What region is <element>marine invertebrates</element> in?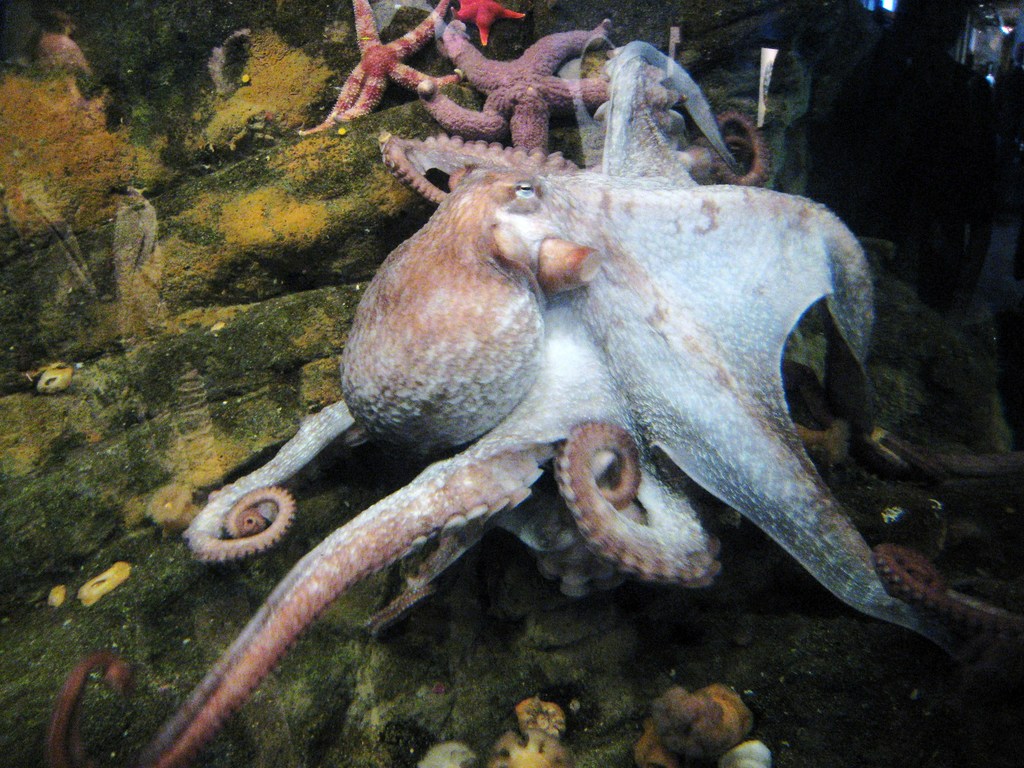
left=407, top=24, right=633, bottom=169.
